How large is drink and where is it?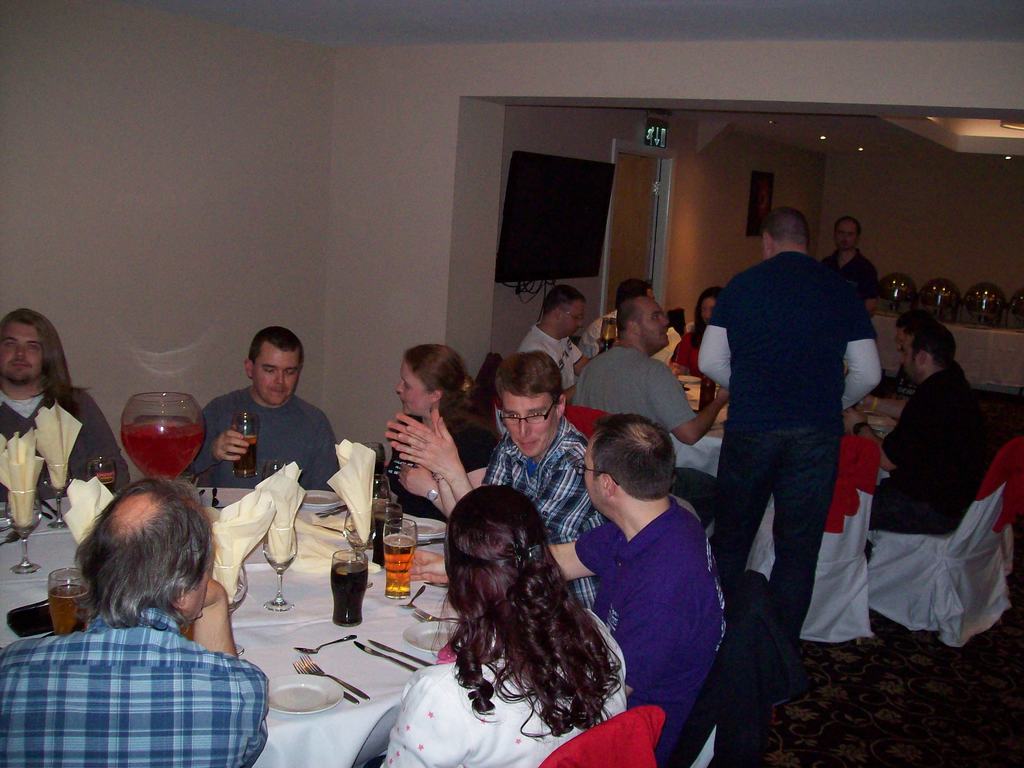
Bounding box: bbox=[49, 584, 94, 636].
